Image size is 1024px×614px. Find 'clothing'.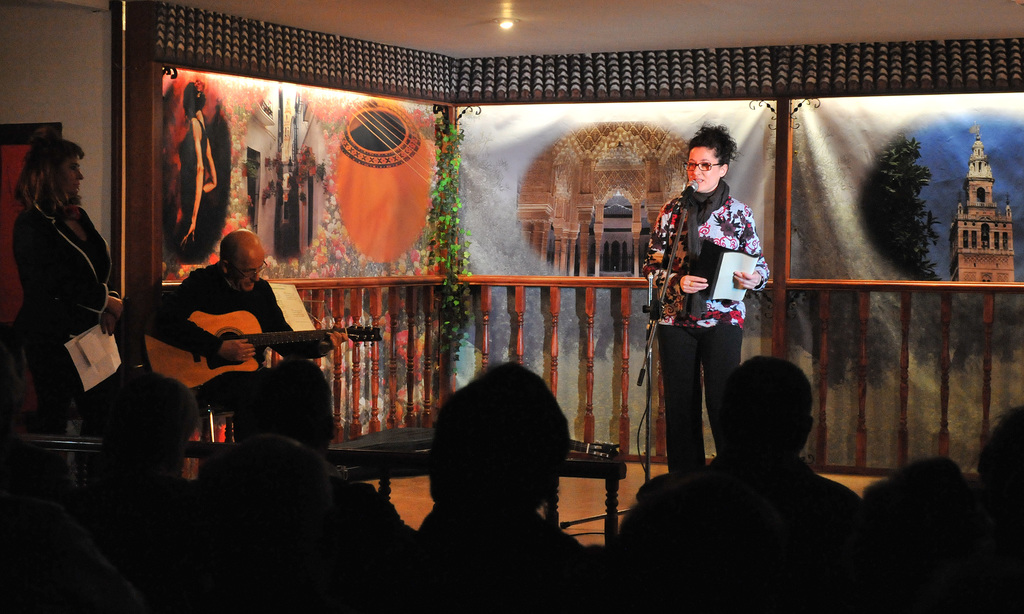
bbox=[657, 156, 772, 462].
